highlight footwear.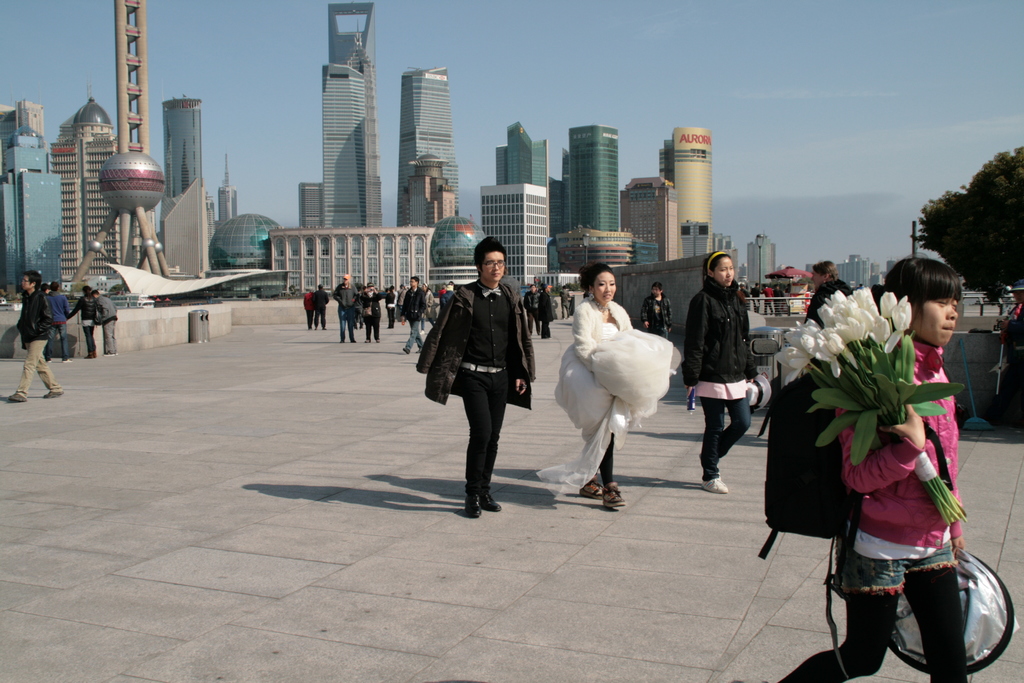
Highlighted region: 351:341:355:342.
